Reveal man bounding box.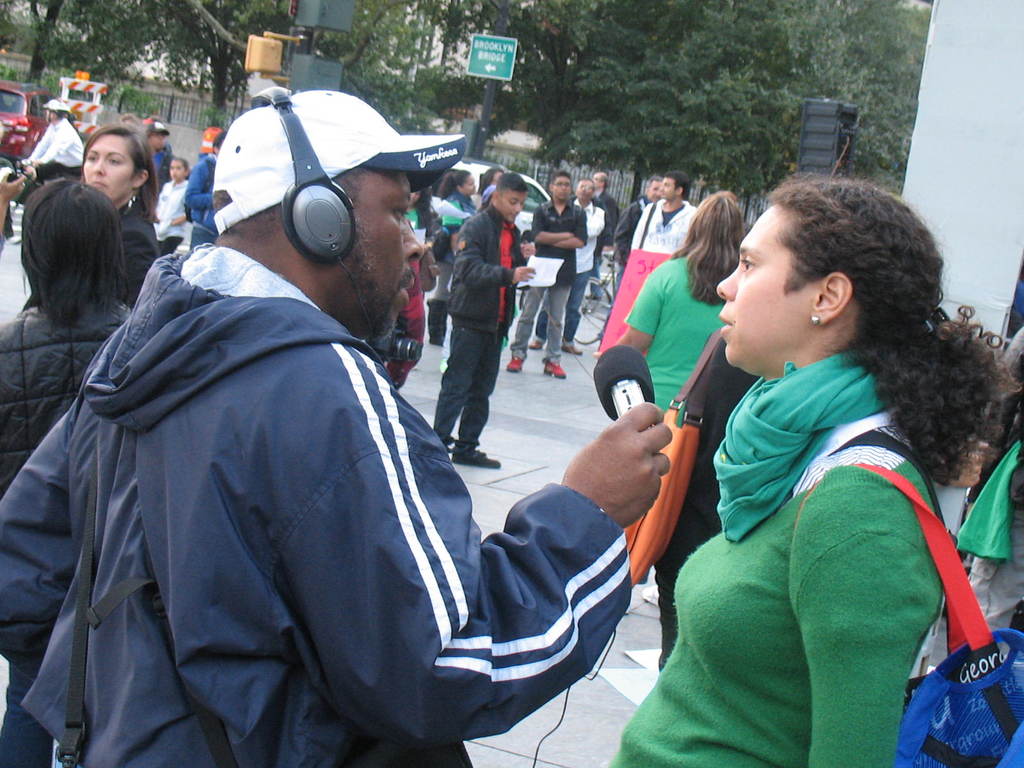
Revealed: select_region(588, 166, 619, 267).
